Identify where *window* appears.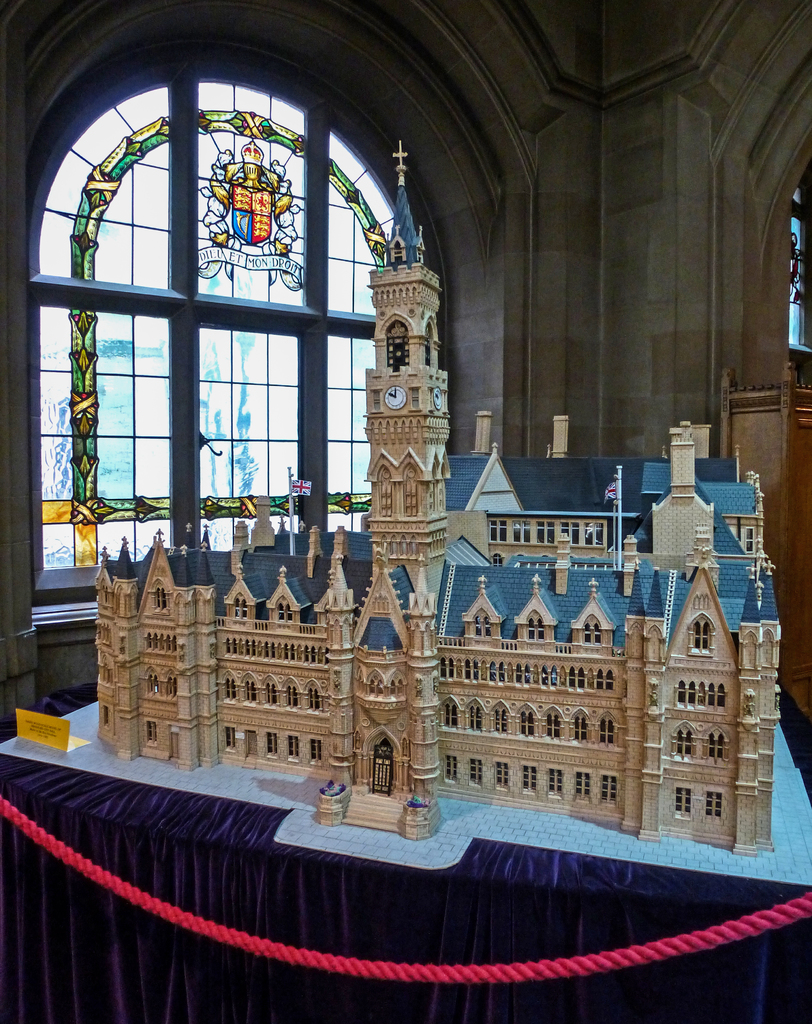
Appears at box(368, 675, 383, 699).
